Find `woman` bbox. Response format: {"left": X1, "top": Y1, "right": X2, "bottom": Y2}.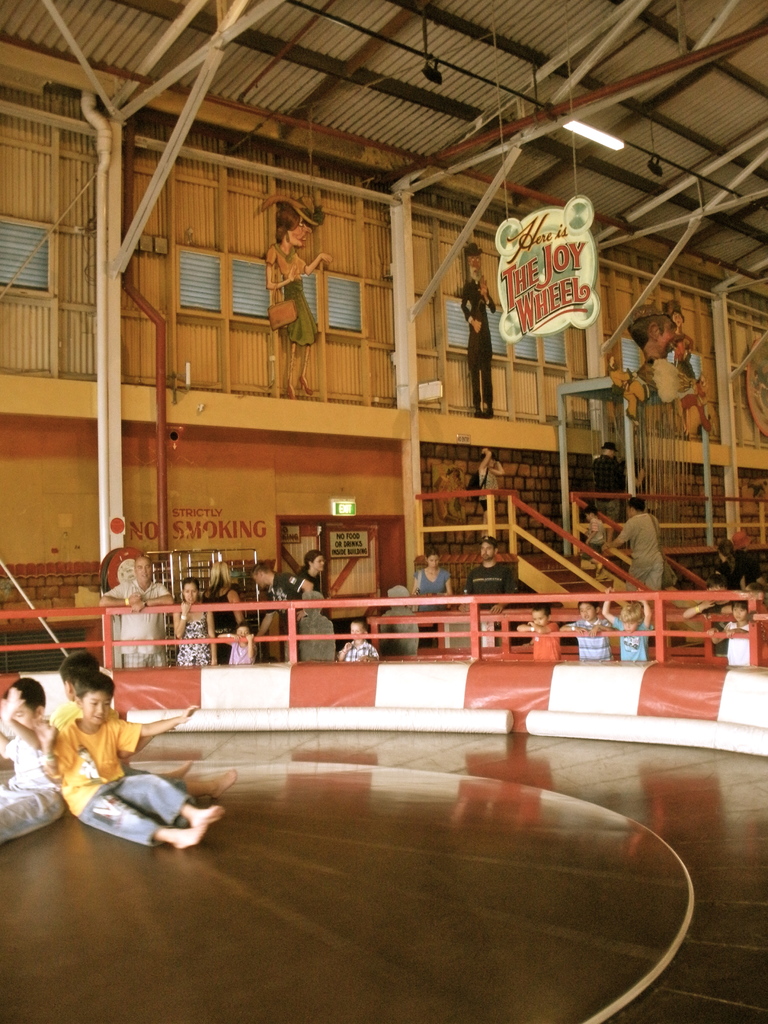
{"left": 175, "top": 577, "right": 212, "bottom": 673}.
